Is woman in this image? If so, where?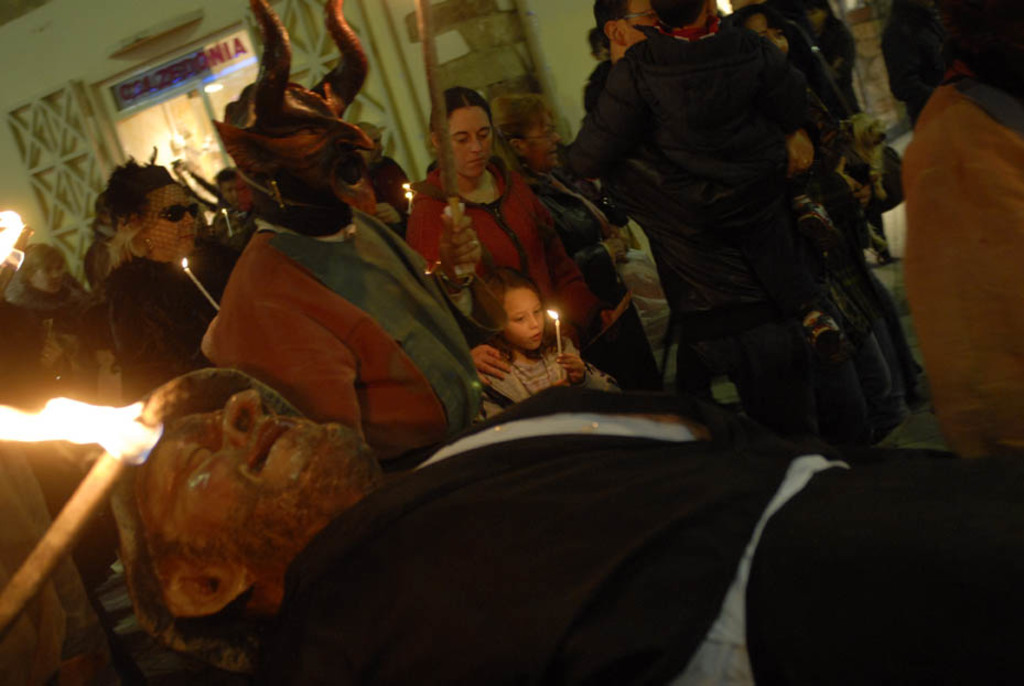
Yes, at <region>105, 156, 239, 406</region>.
